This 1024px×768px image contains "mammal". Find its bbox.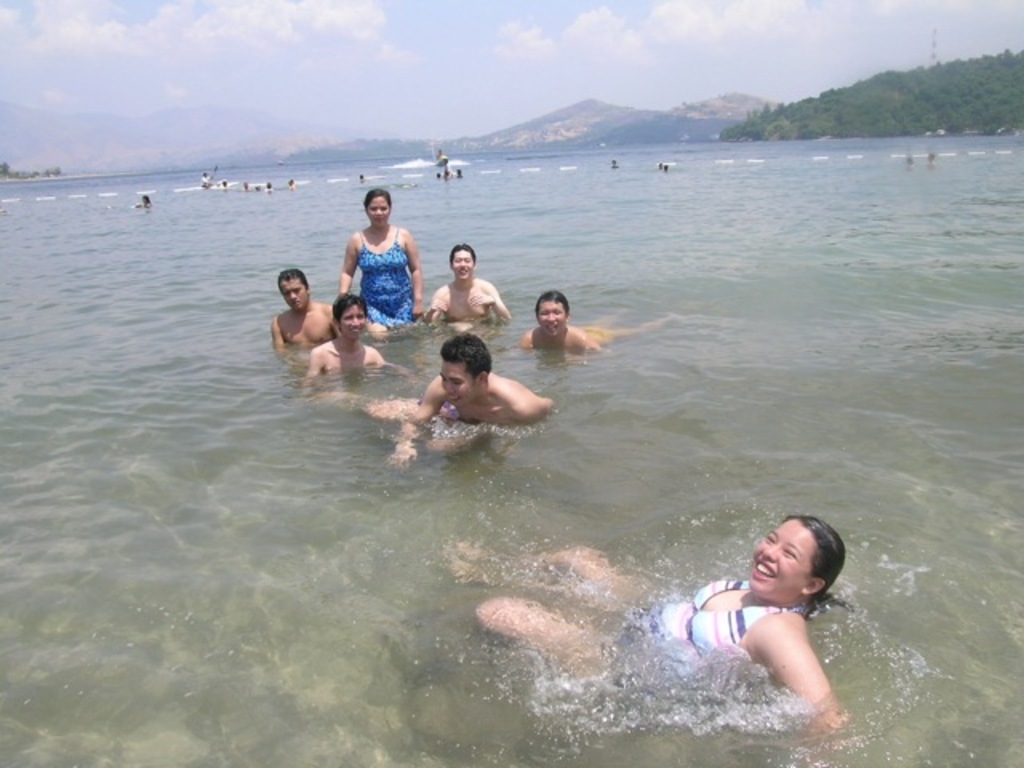
[456, 162, 472, 181].
